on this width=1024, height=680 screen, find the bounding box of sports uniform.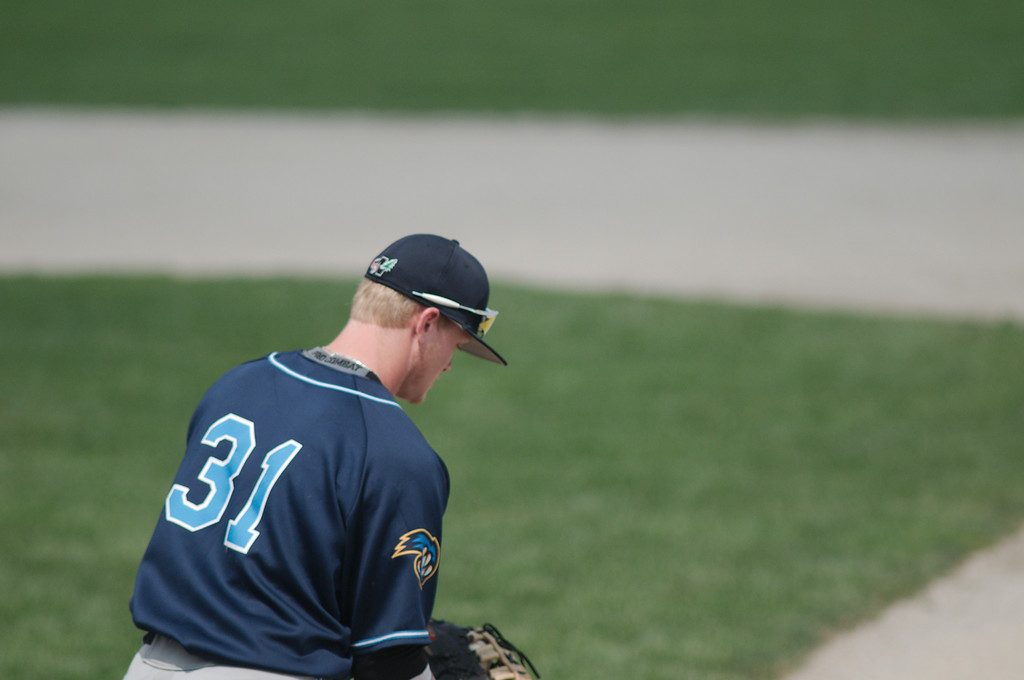
Bounding box: <bbox>103, 227, 538, 679</bbox>.
